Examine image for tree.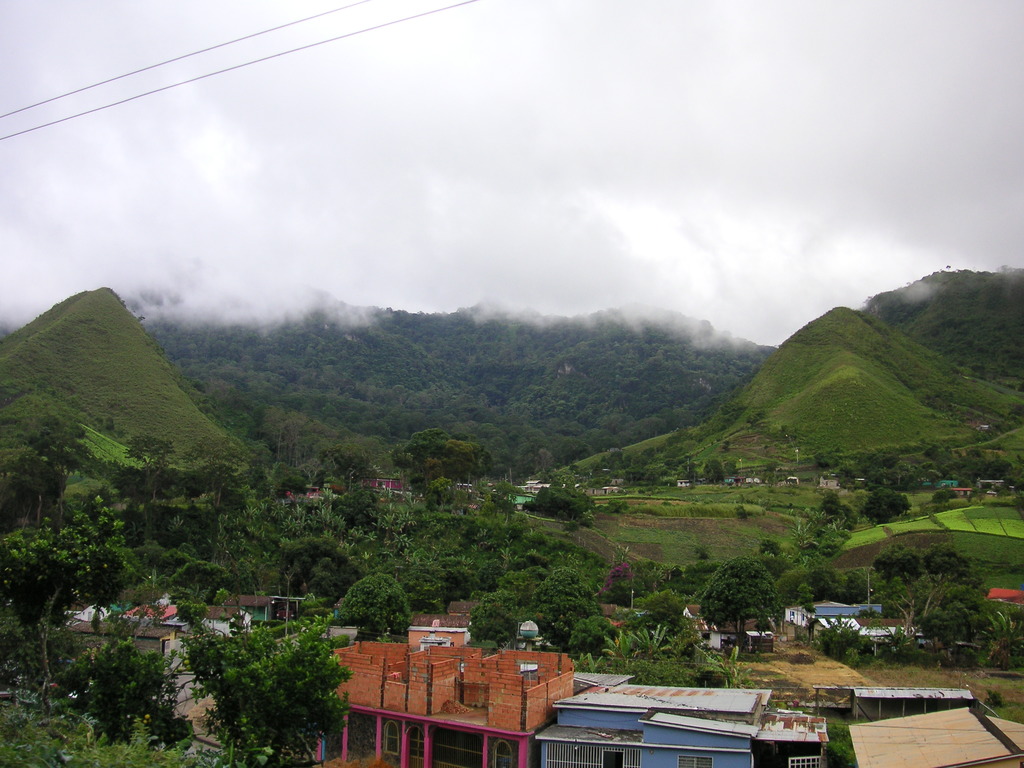
Examination result: pyautogui.locateOnScreen(125, 425, 172, 494).
